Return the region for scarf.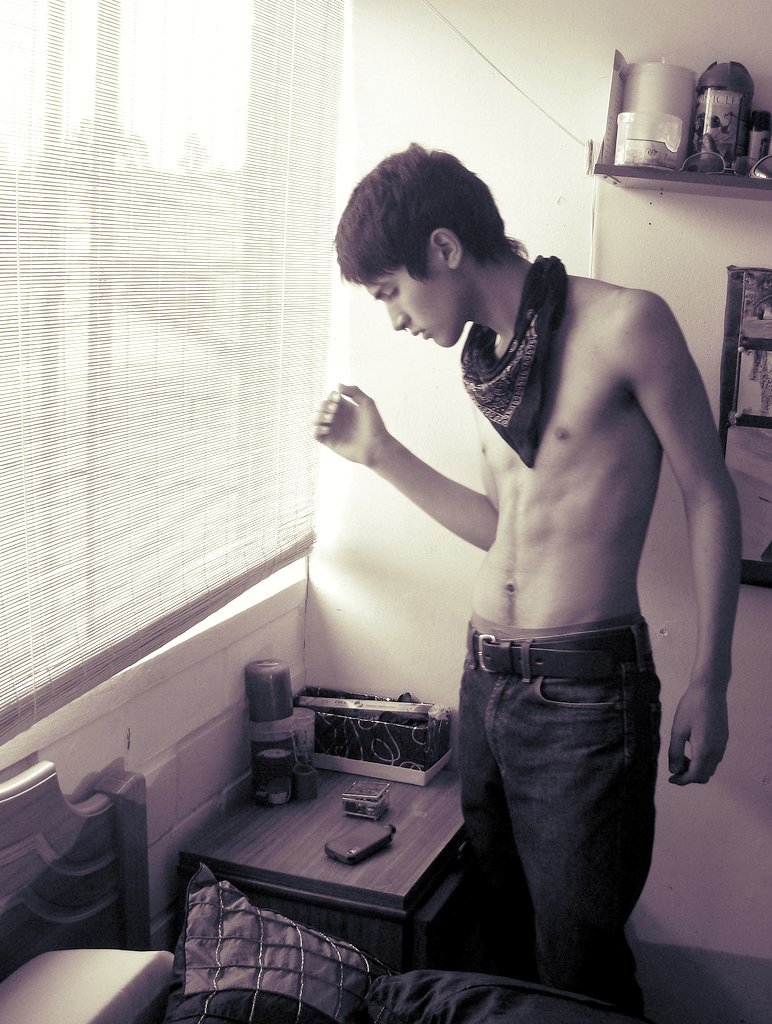
<region>458, 252, 568, 464</region>.
